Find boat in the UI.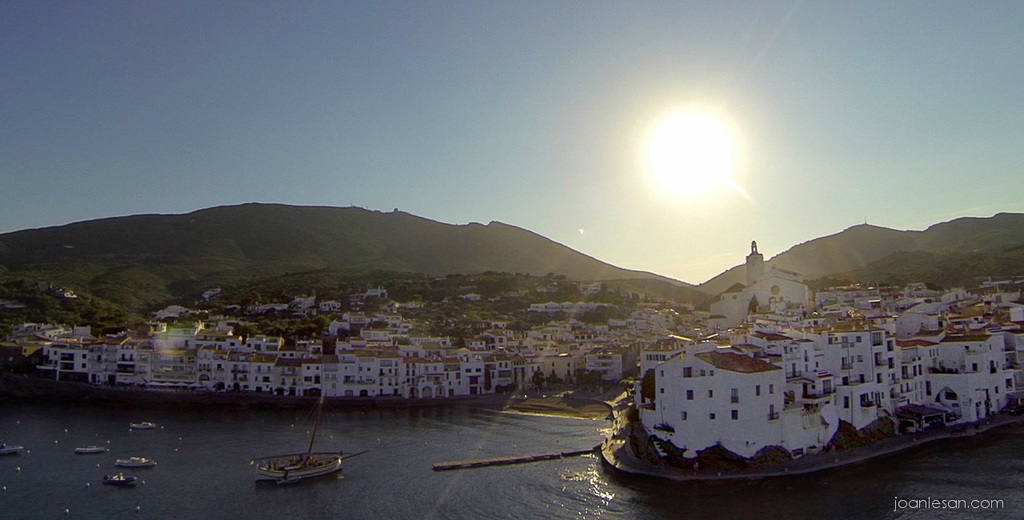
UI element at [x1=111, y1=456, x2=156, y2=467].
